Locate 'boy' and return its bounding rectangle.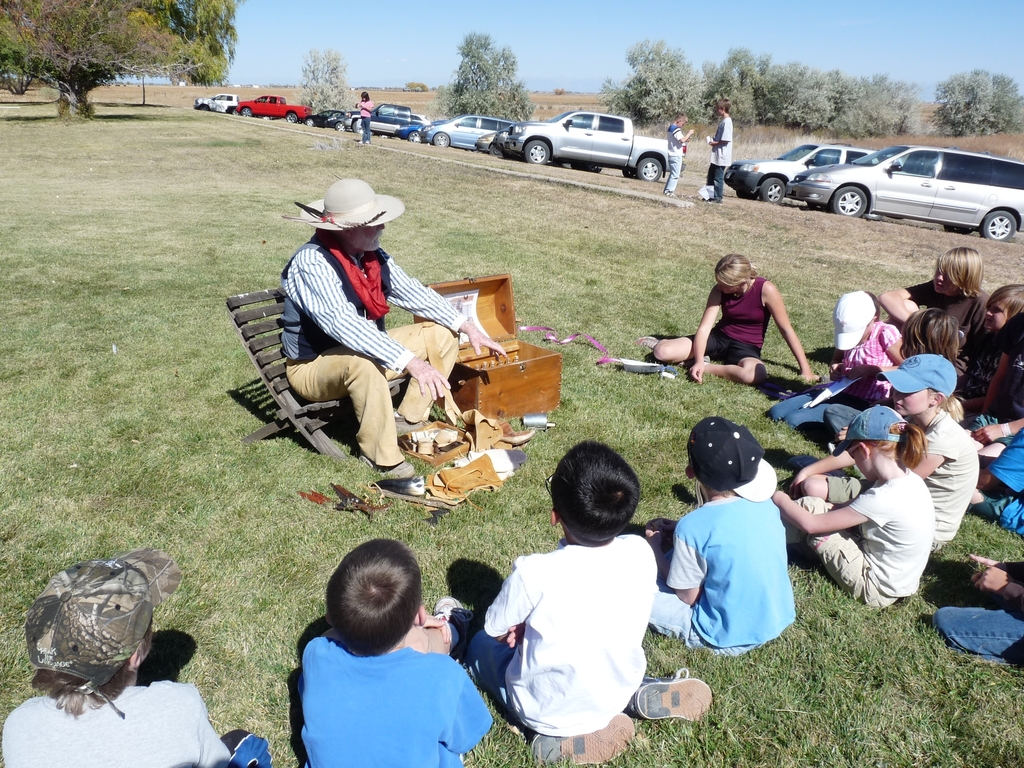
(260,550,471,755).
